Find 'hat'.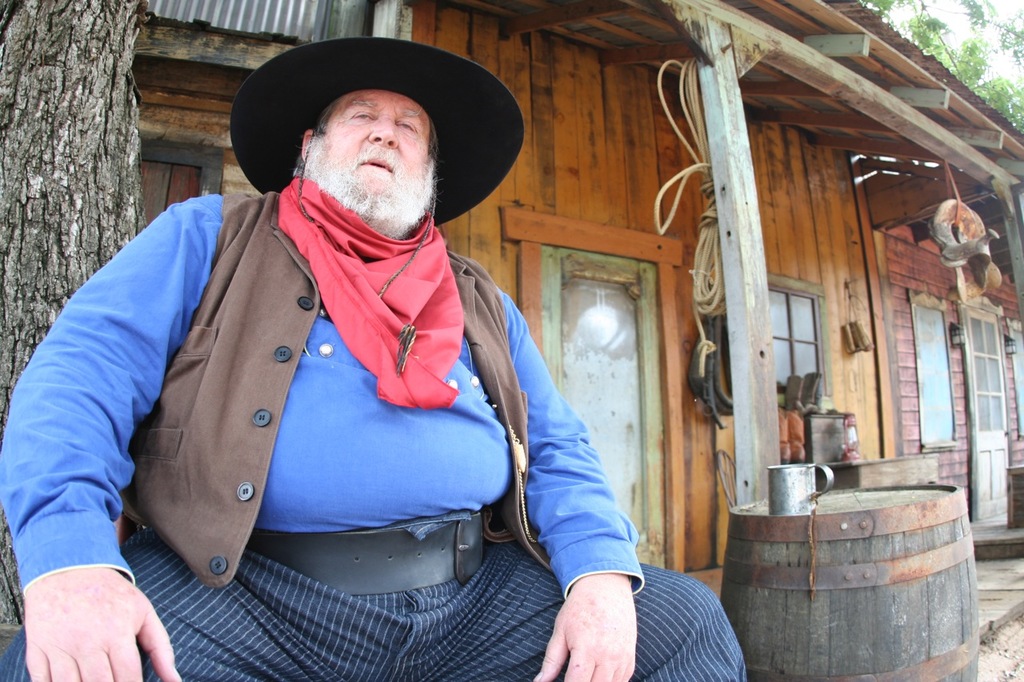
x1=226, y1=33, x2=527, y2=298.
